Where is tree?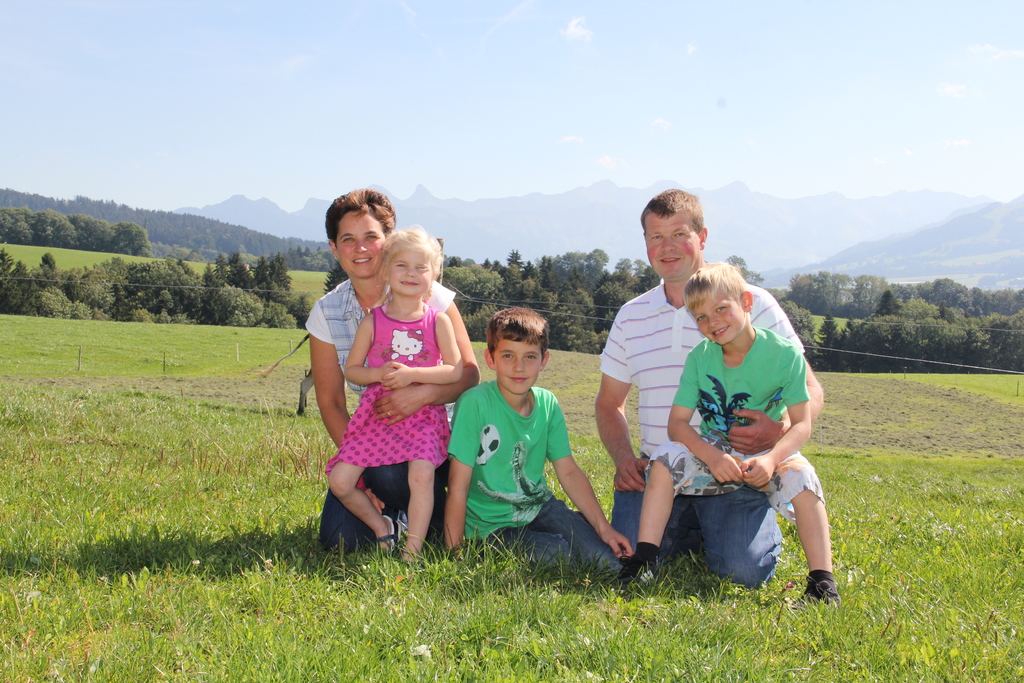
bbox=[76, 217, 110, 252].
